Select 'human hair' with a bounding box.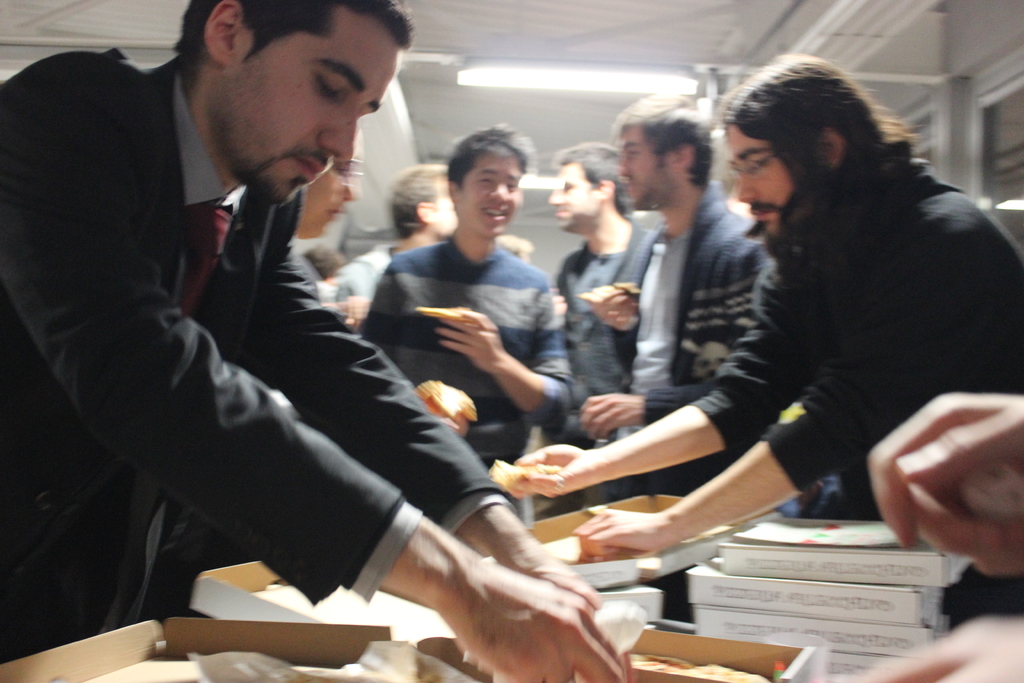
Rect(440, 119, 531, 190).
